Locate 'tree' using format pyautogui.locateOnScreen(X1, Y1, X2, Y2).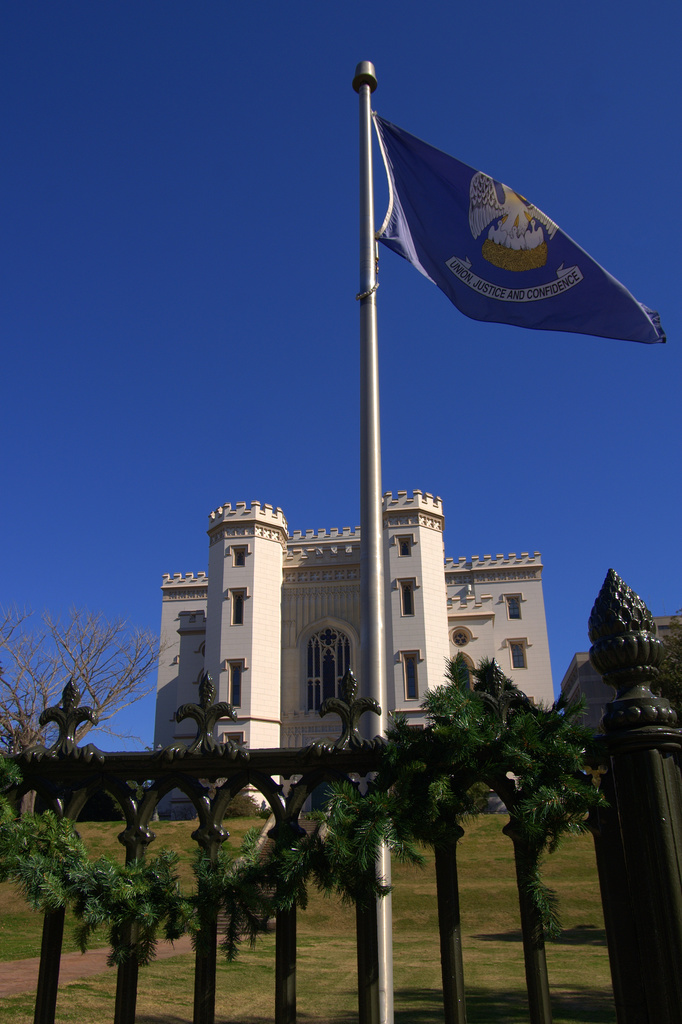
pyautogui.locateOnScreen(0, 604, 186, 747).
